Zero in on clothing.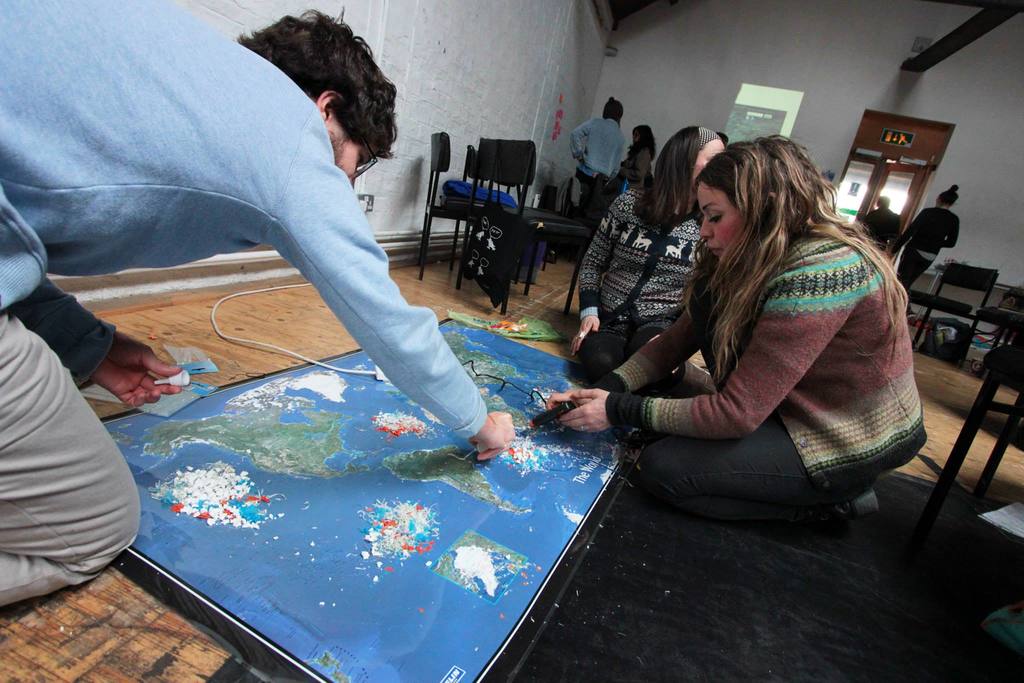
Zeroed in: [578,191,712,380].
